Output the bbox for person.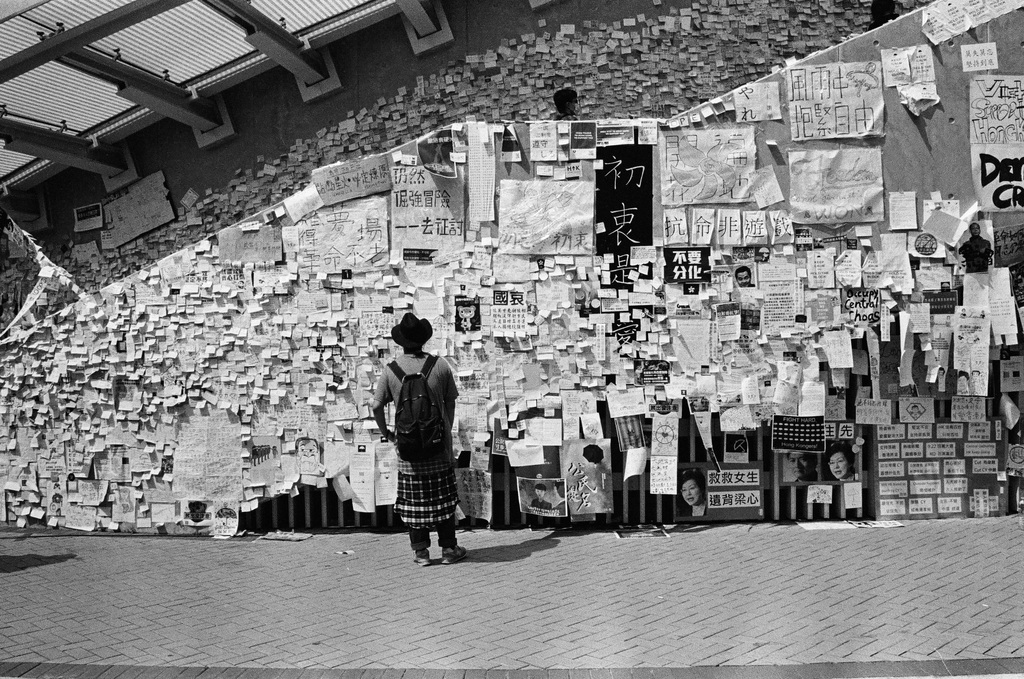
(x1=294, y1=438, x2=320, y2=475).
